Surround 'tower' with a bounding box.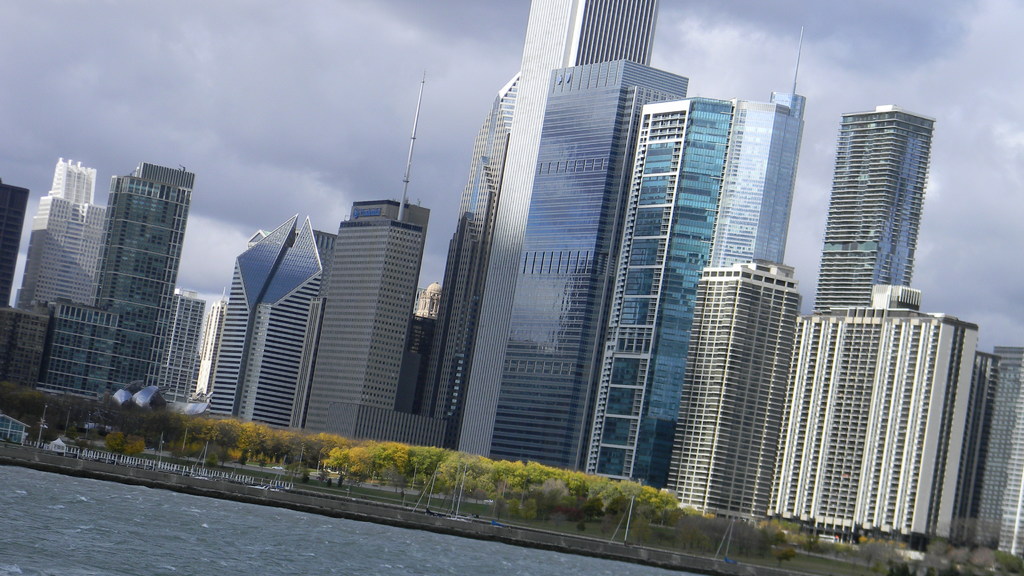
bbox=[0, 179, 31, 316].
